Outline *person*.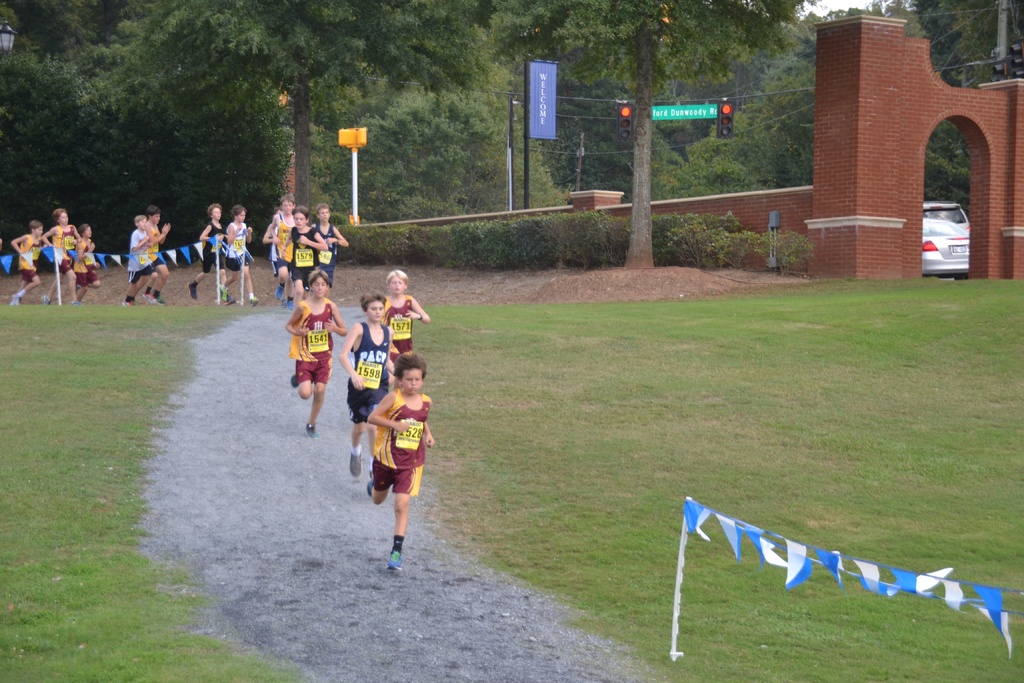
Outline: l=280, t=273, r=348, b=438.
